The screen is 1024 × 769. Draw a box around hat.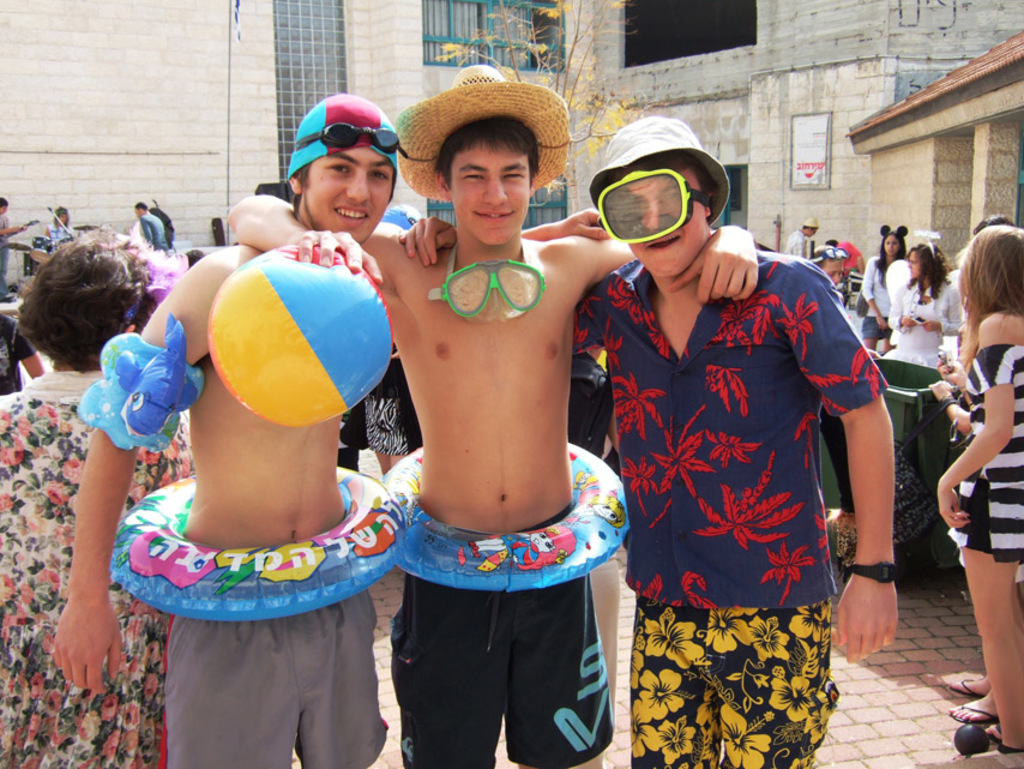
<region>585, 116, 736, 227</region>.
